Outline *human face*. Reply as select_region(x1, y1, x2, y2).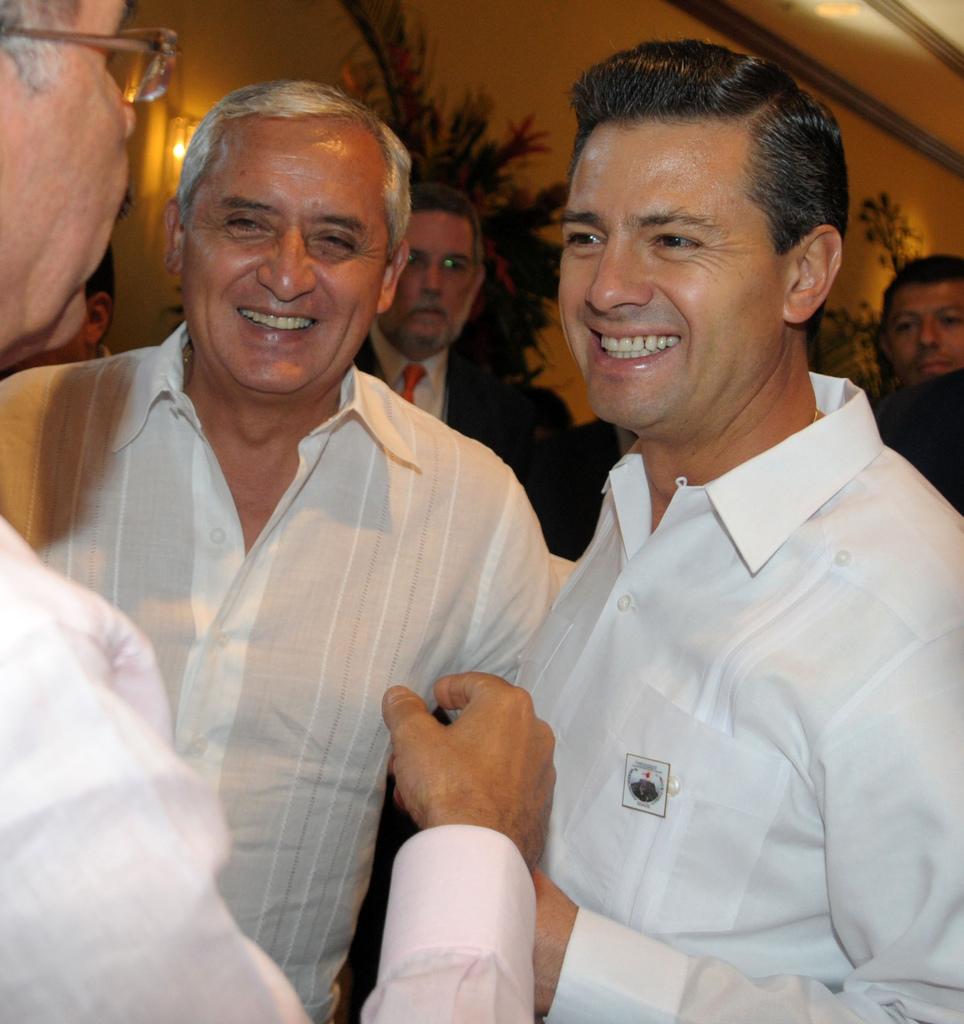
select_region(555, 131, 784, 426).
